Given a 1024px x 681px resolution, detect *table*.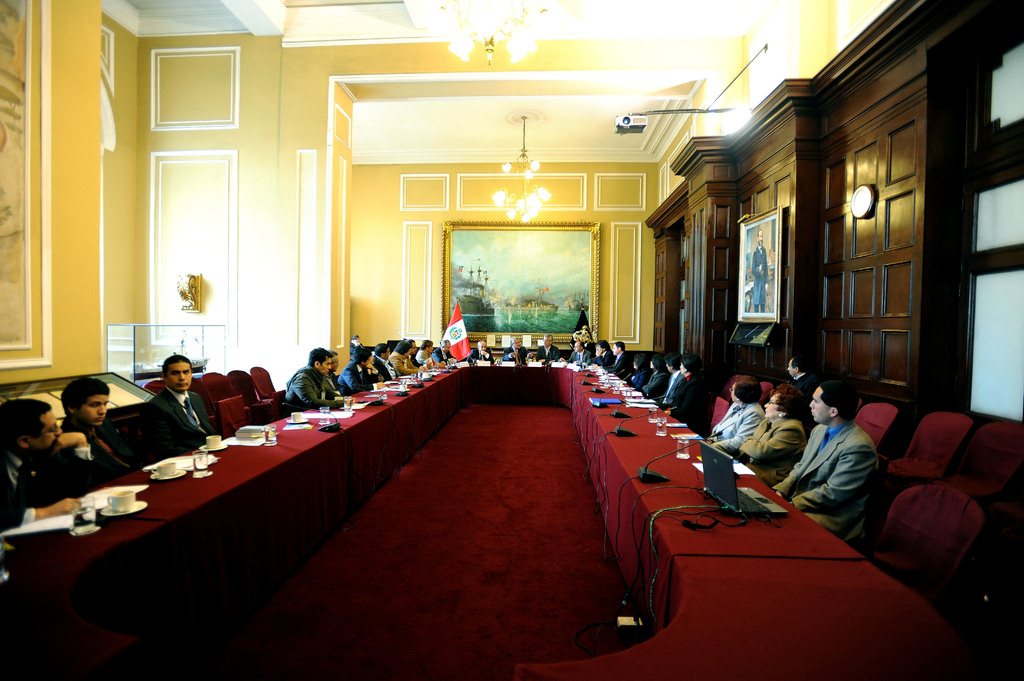
0/351/977/680.
